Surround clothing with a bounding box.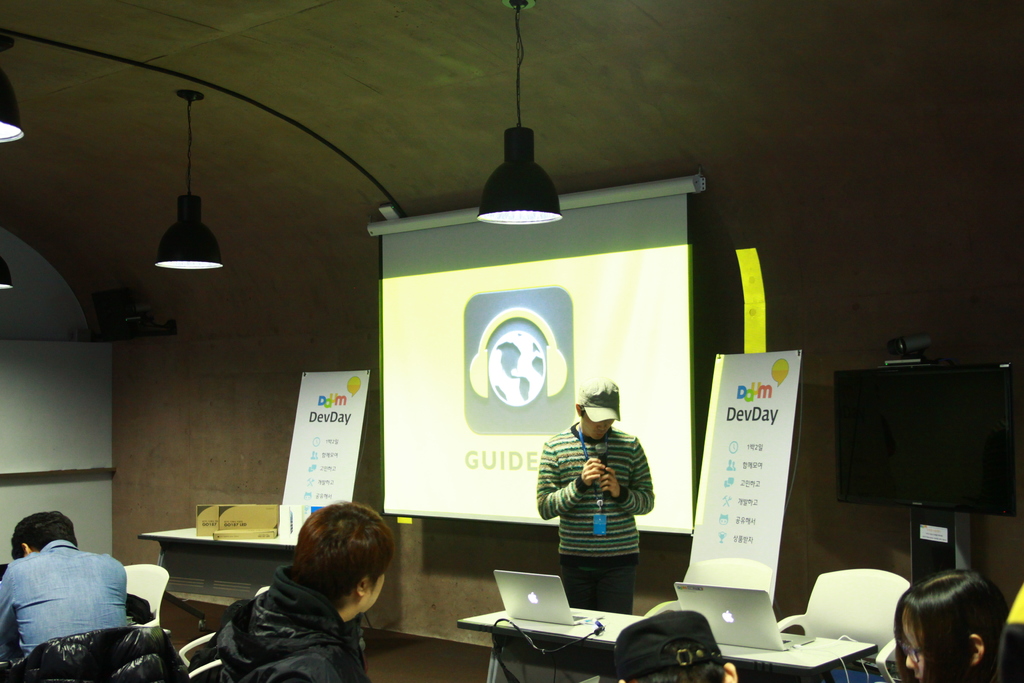
x1=543, y1=393, x2=671, y2=597.
